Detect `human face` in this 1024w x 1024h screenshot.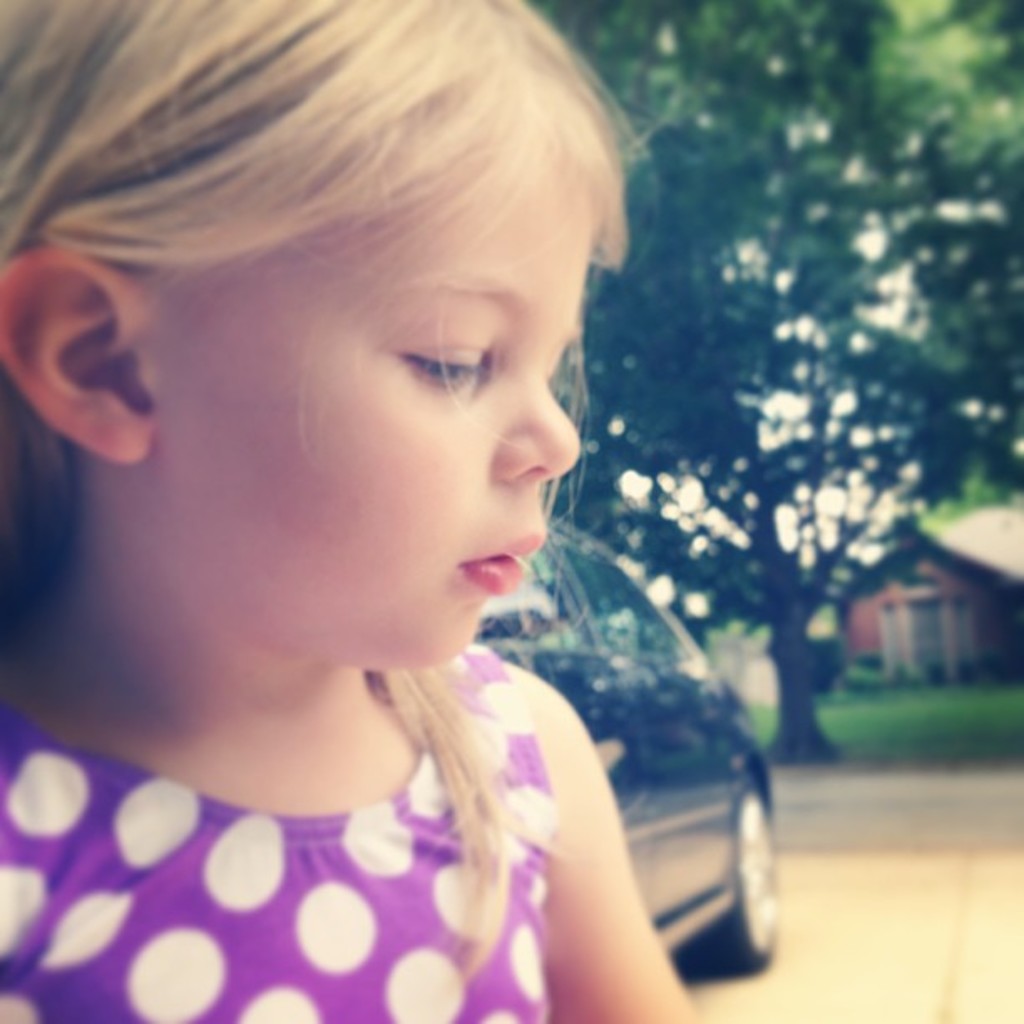
Detection: l=161, t=141, r=581, b=664.
